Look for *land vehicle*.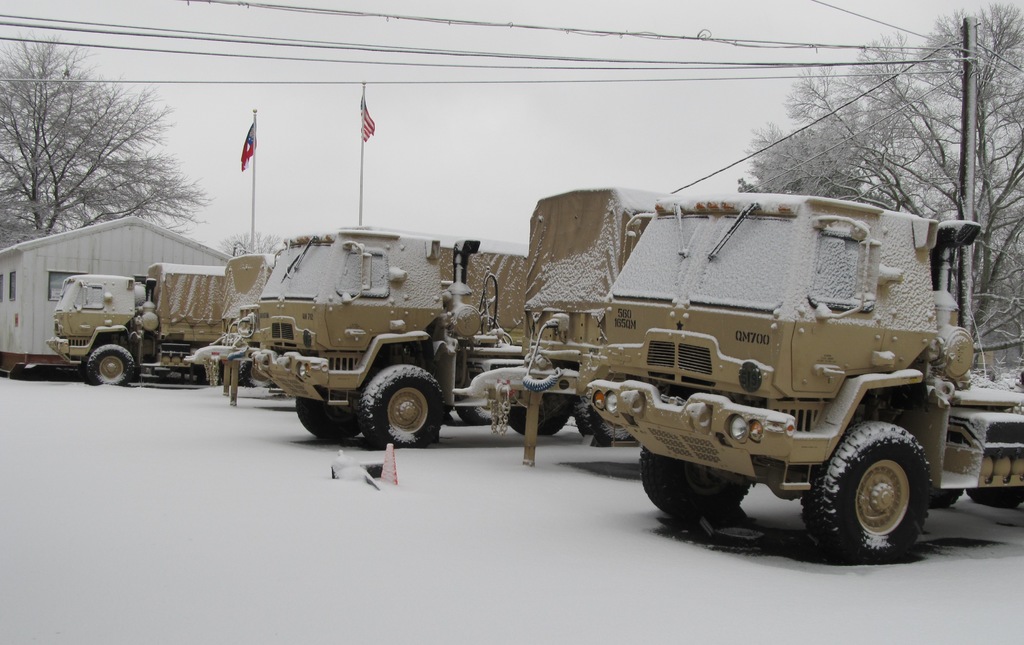
Found: (507, 183, 1009, 558).
